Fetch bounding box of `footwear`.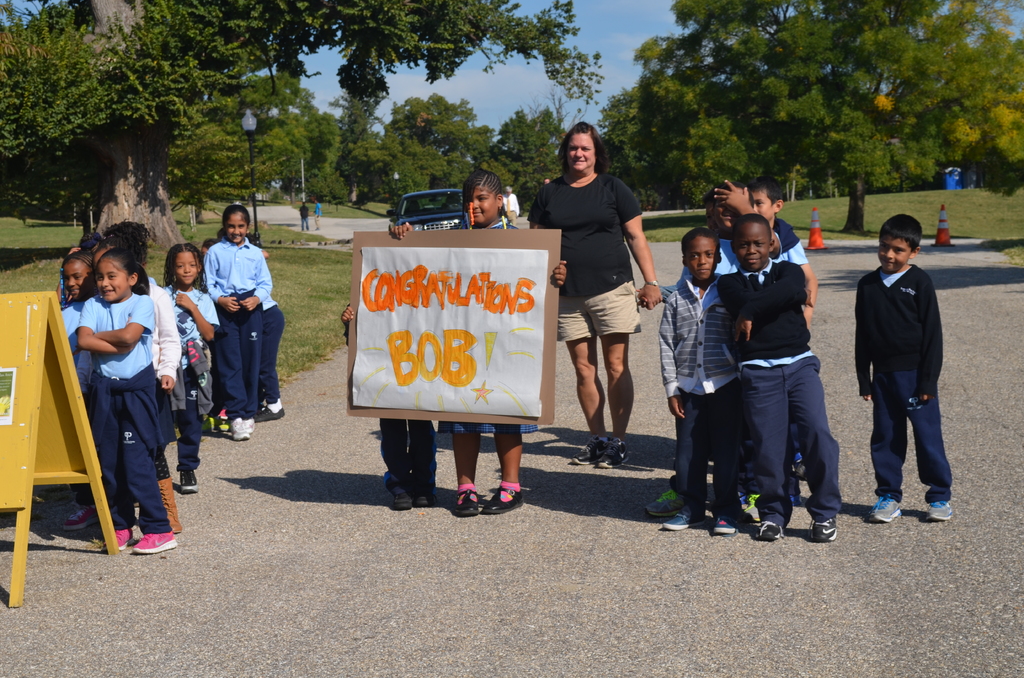
Bbox: 575:439:604:467.
